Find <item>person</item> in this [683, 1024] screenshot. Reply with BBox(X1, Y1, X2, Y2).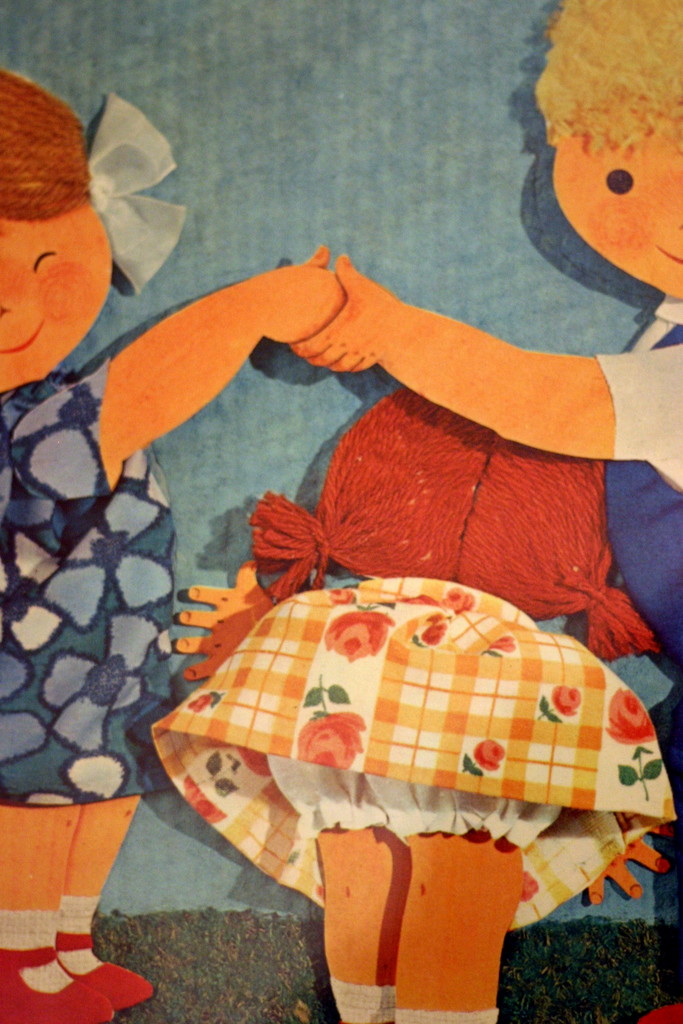
BBox(292, 0, 682, 1023).
